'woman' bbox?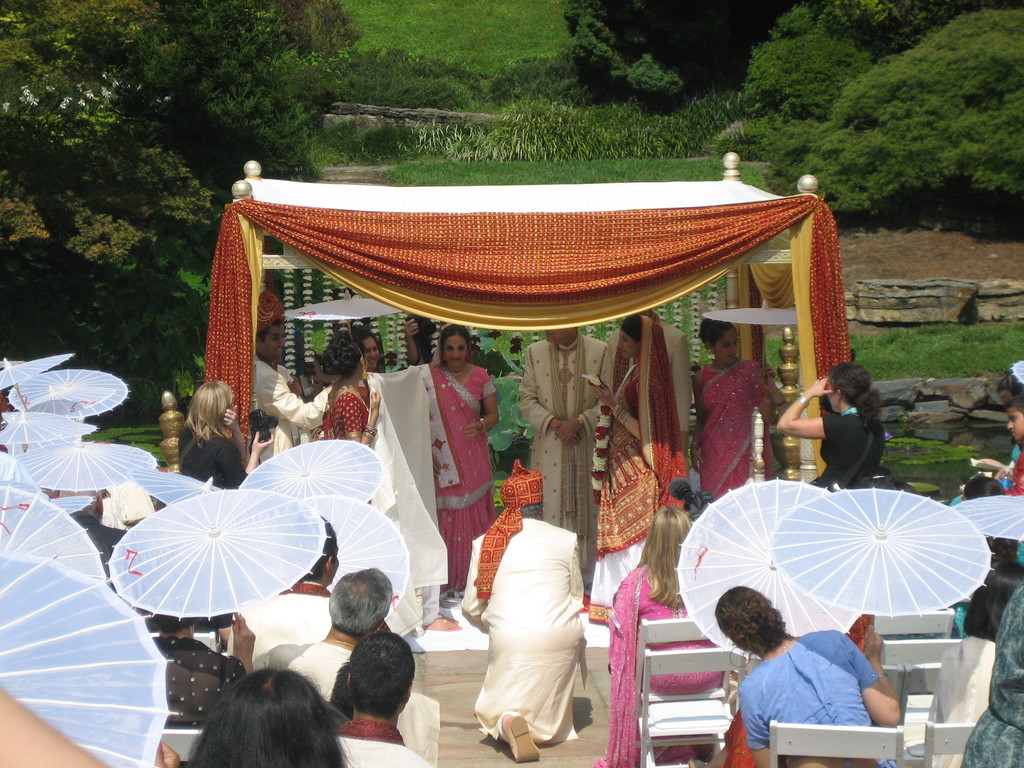
left=184, top=663, right=353, bottom=767
